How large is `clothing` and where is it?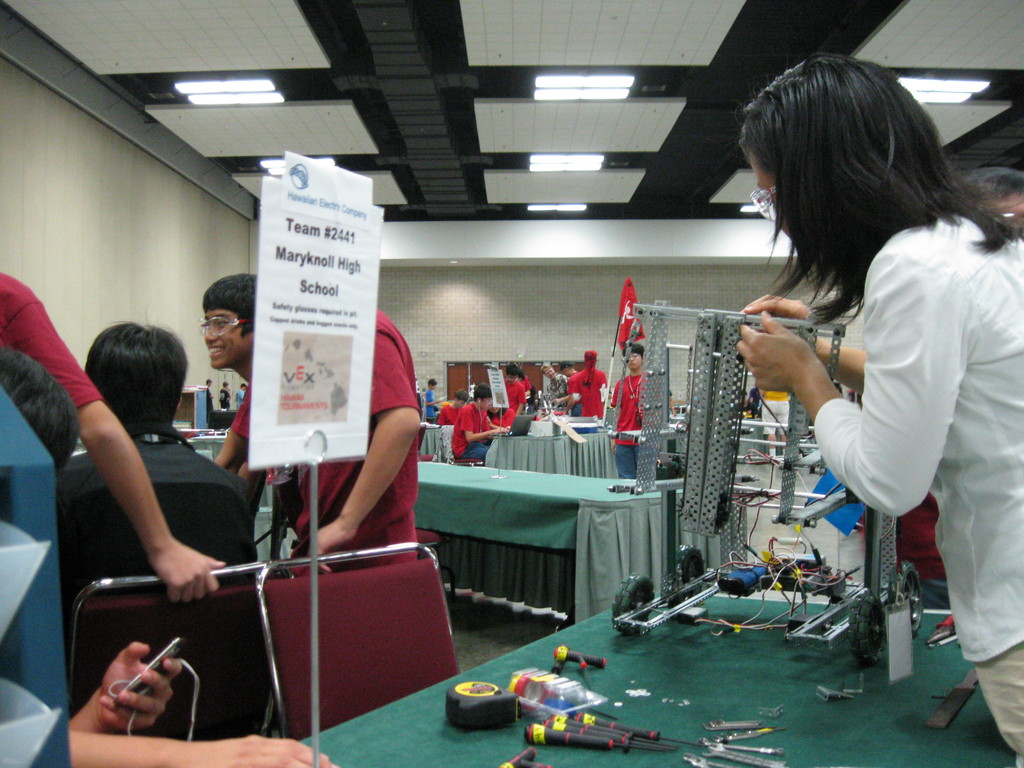
Bounding box: [left=232, top=373, right=266, bottom=461].
